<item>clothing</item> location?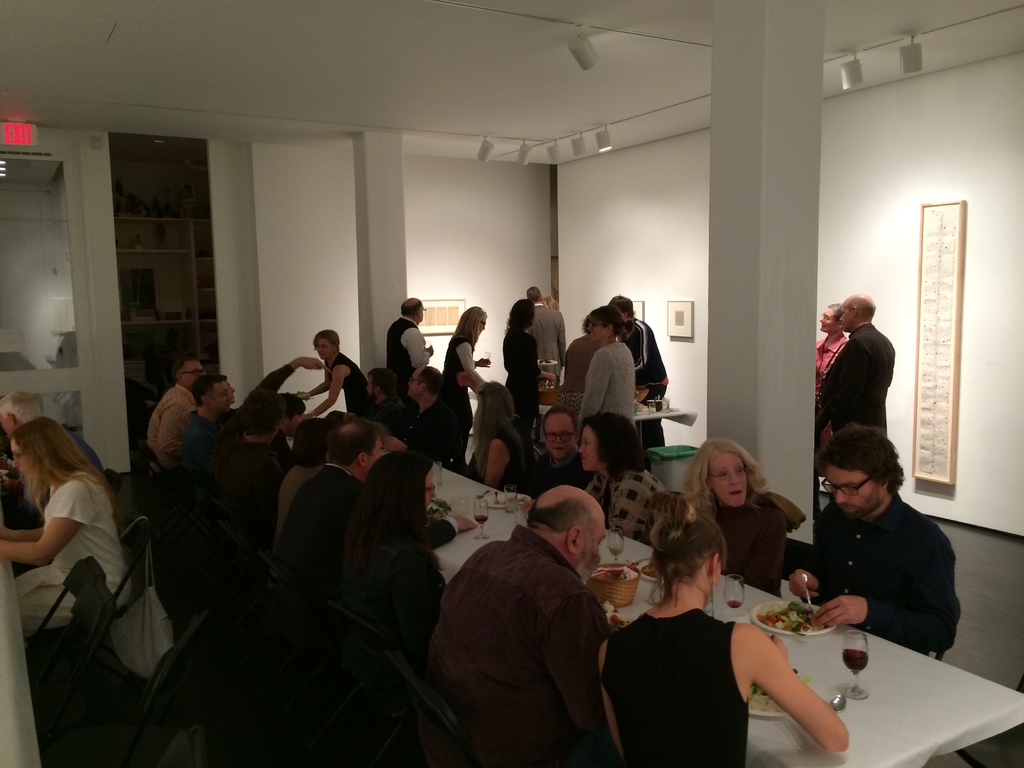
box(324, 352, 372, 414)
